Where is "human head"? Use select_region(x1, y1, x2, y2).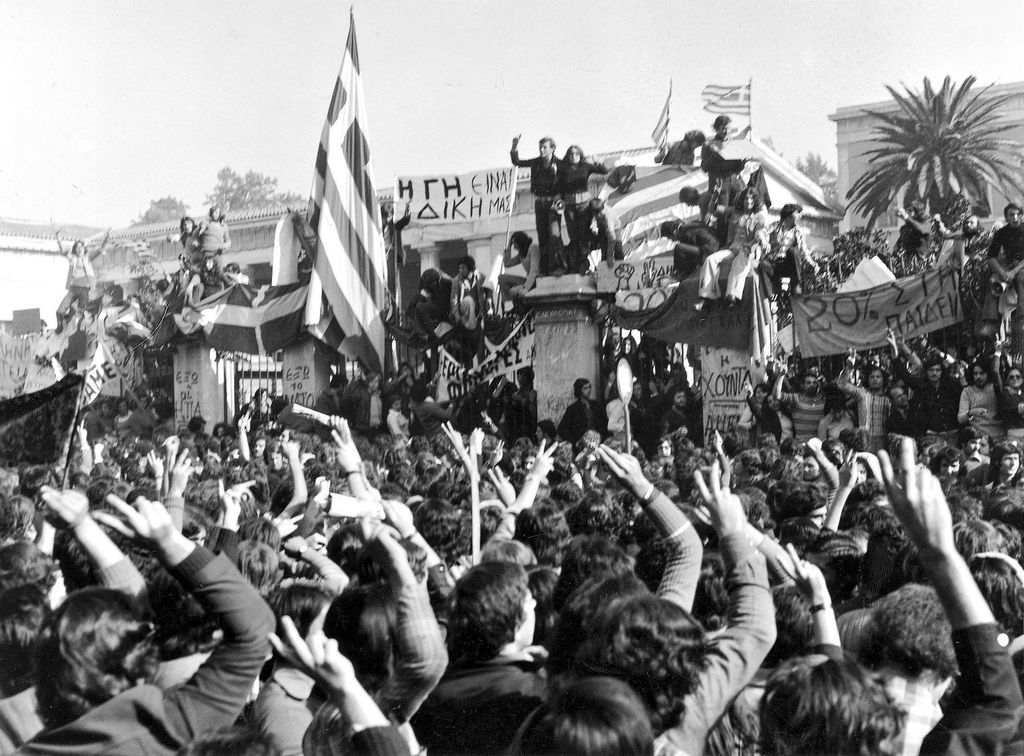
select_region(924, 357, 943, 383).
